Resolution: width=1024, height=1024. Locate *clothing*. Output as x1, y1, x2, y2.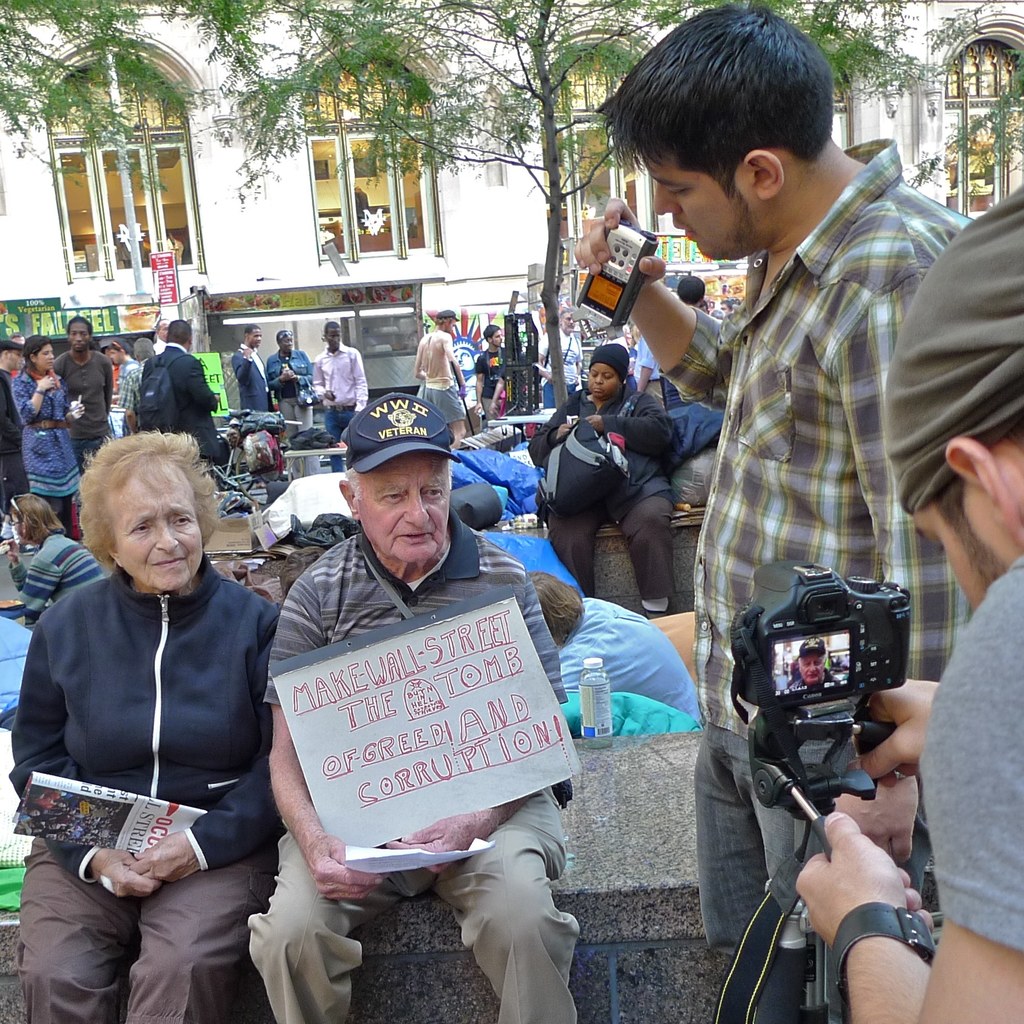
687, 132, 979, 729.
